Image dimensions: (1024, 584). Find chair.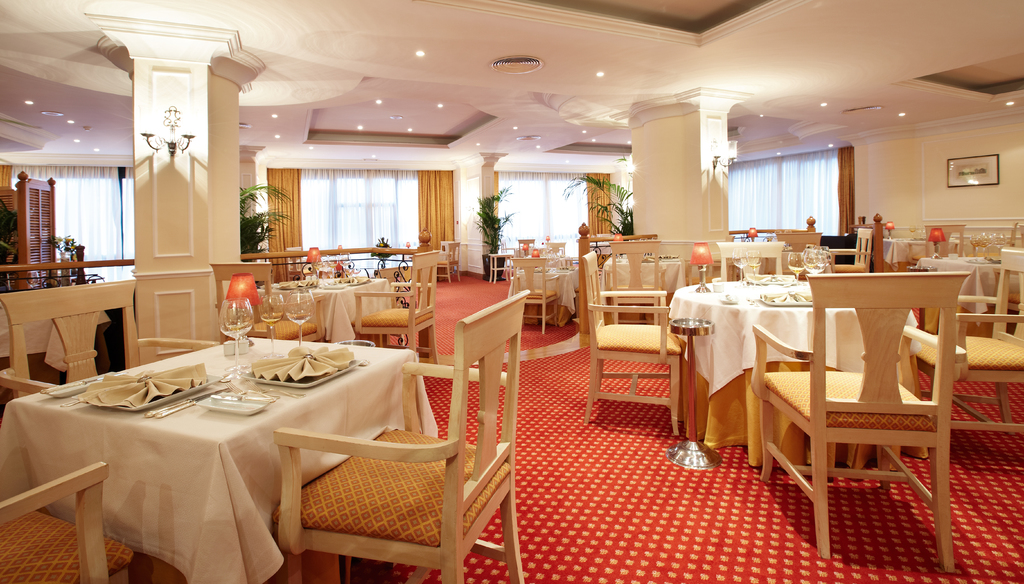
pyautogui.locateOnScreen(544, 239, 566, 255).
